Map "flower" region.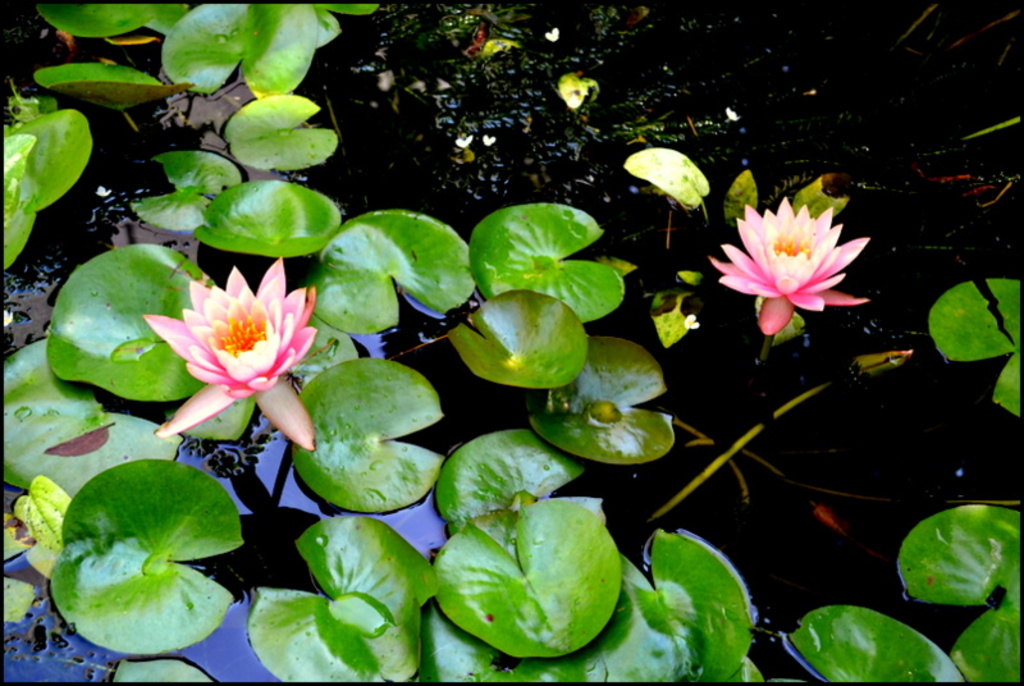
Mapped to left=716, top=195, right=860, bottom=338.
